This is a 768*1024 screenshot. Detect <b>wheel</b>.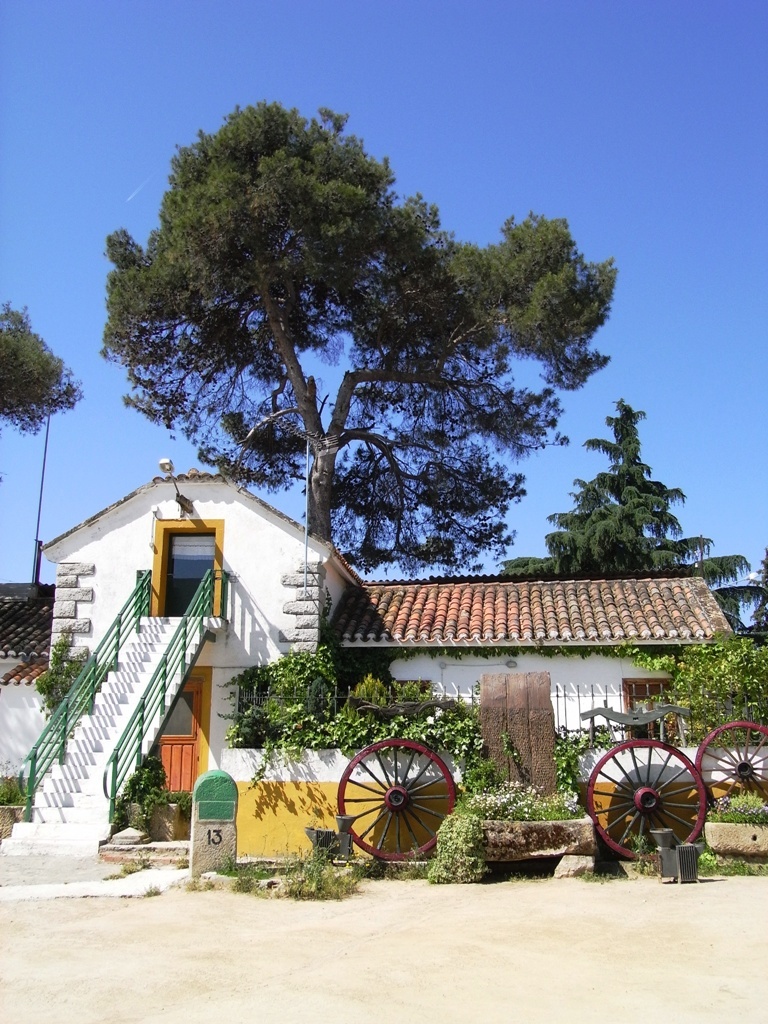
[580,742,711,863].
